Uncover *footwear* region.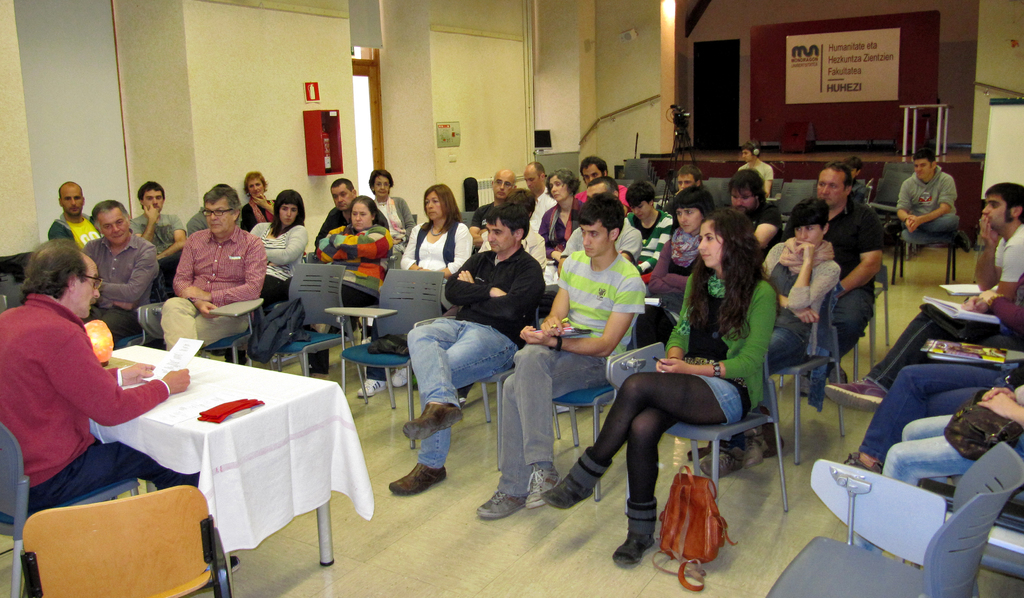
Uncovered: rect(392, 368, 411, 384).
